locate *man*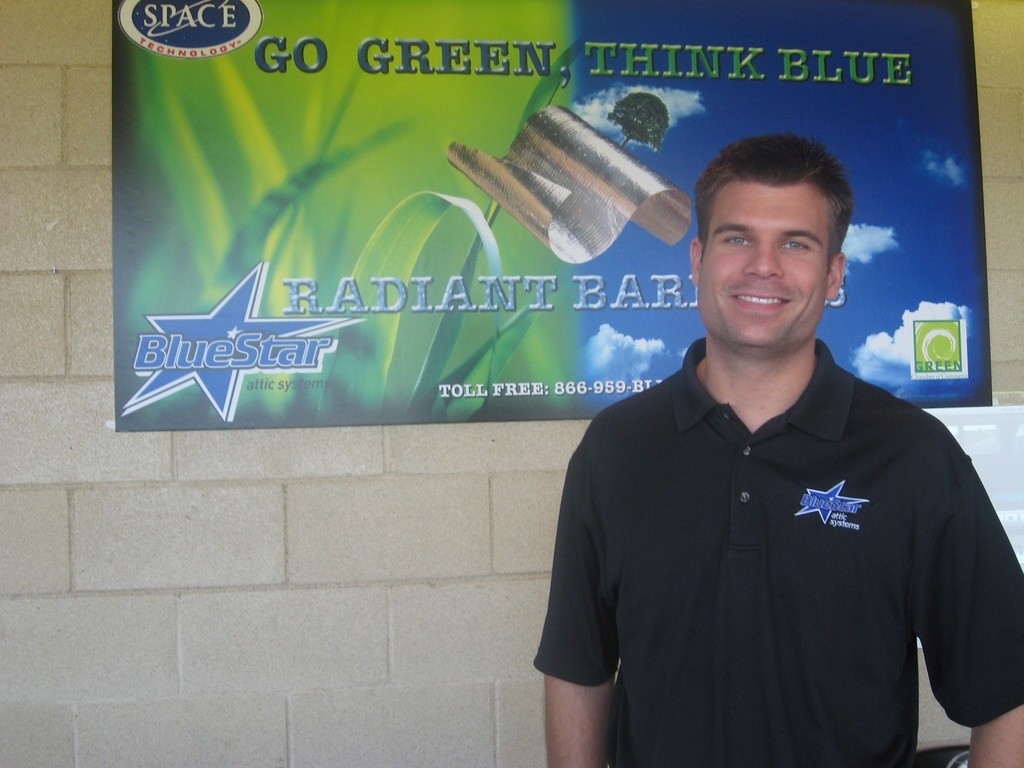
x1=554, y1=161, x2=996, y2=747
